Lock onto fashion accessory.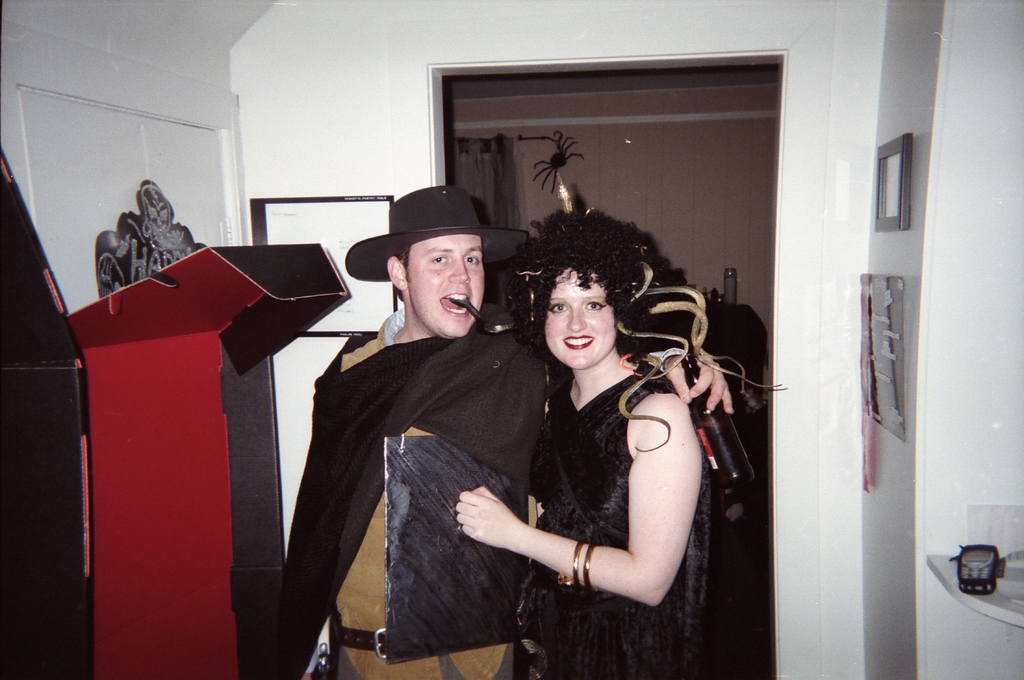
Locked: 557:538:584:588.
